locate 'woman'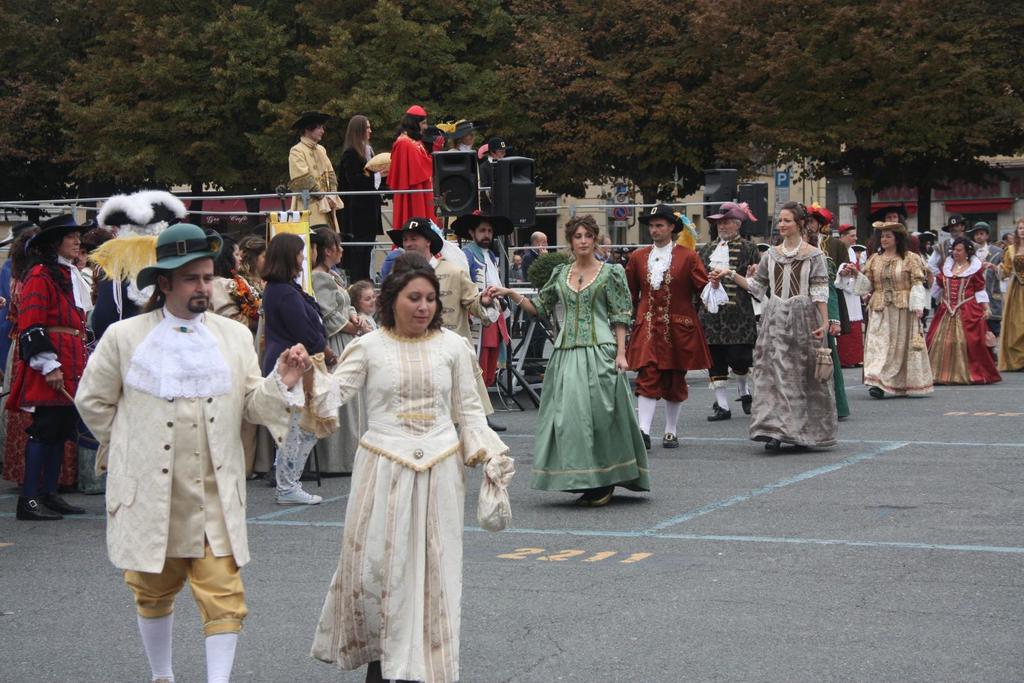
486 217 654 508
